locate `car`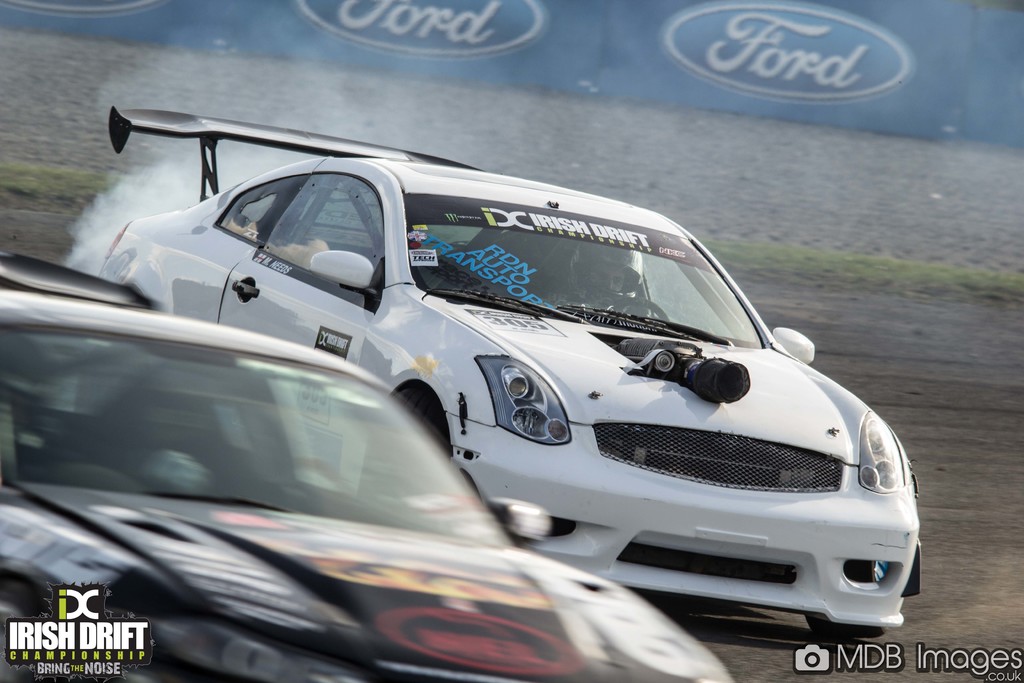
box(0, 242, 743, 682)
